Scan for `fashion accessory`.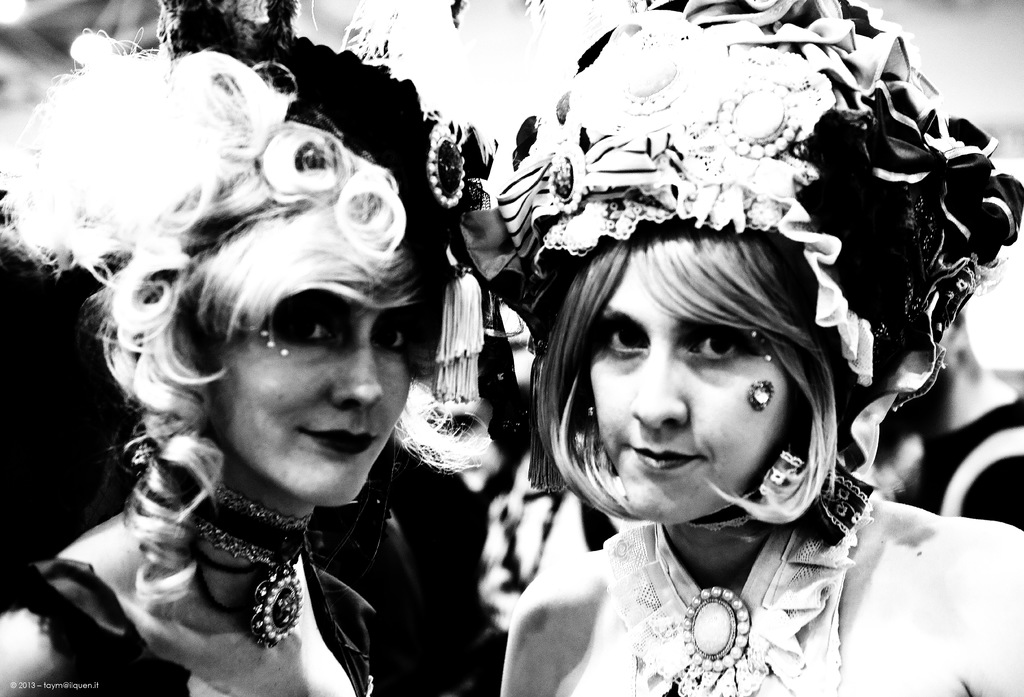
Scan result: select_region(0, 0, 499, 410).
